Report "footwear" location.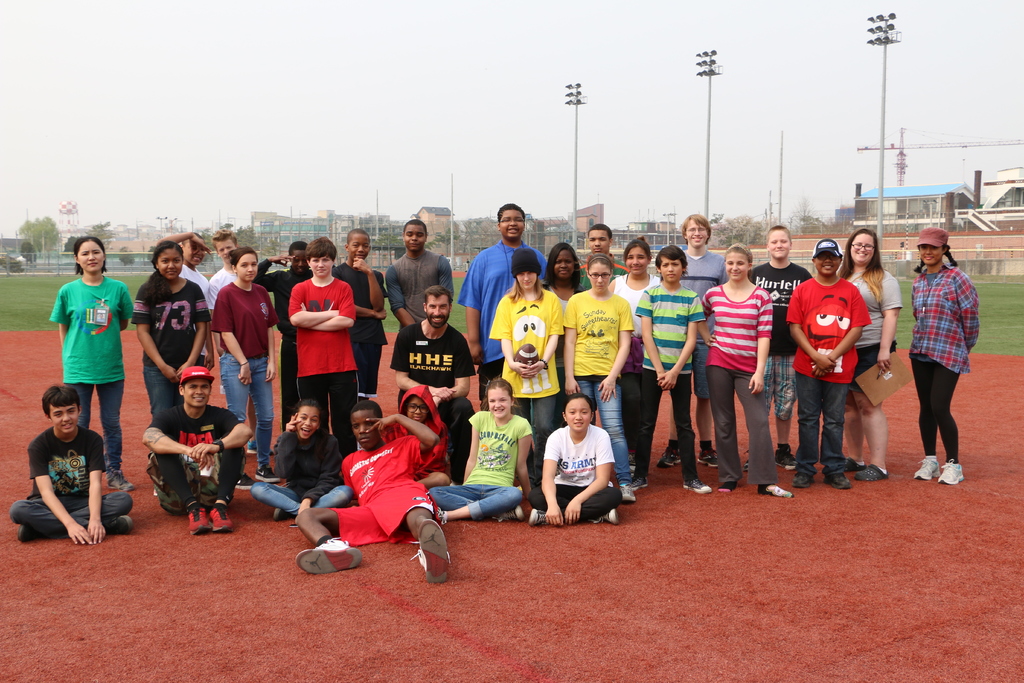
Report: box=[774, 450, 798, 470].
